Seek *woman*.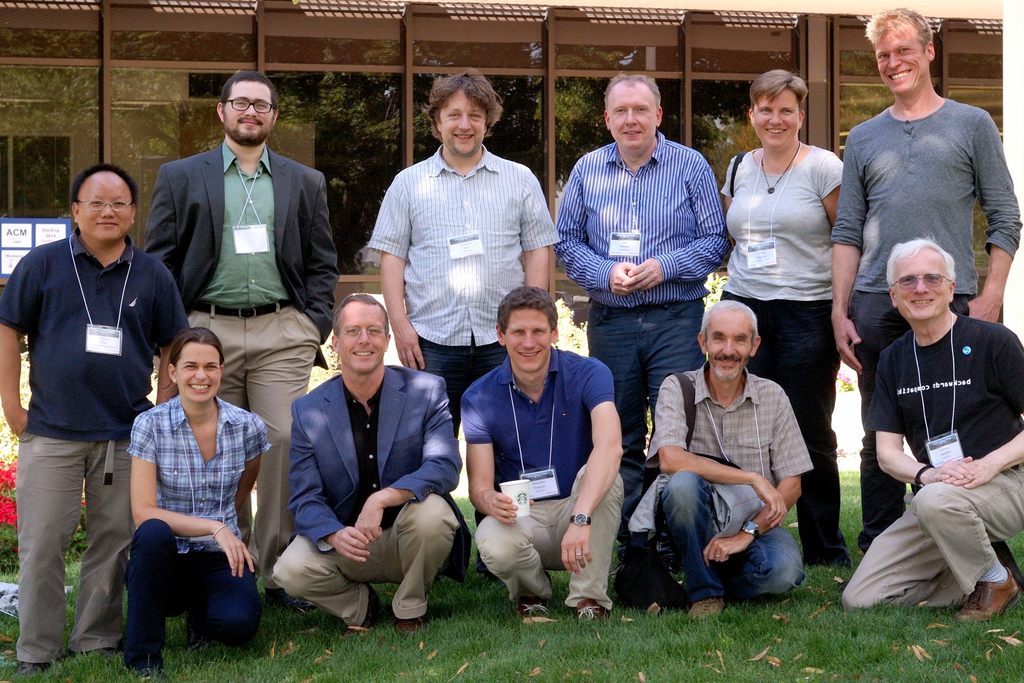
[x1=121, y1=327, x2=266, y2=665].
